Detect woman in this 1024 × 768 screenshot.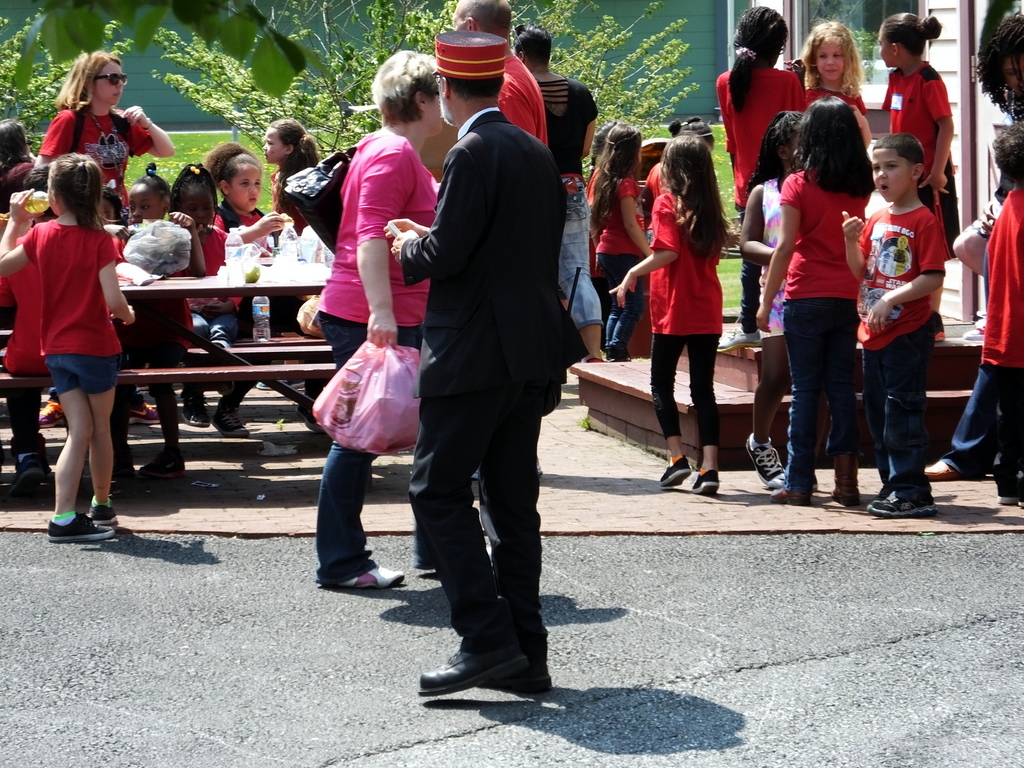
Detection: BBox(35, 50, 174, 220).
